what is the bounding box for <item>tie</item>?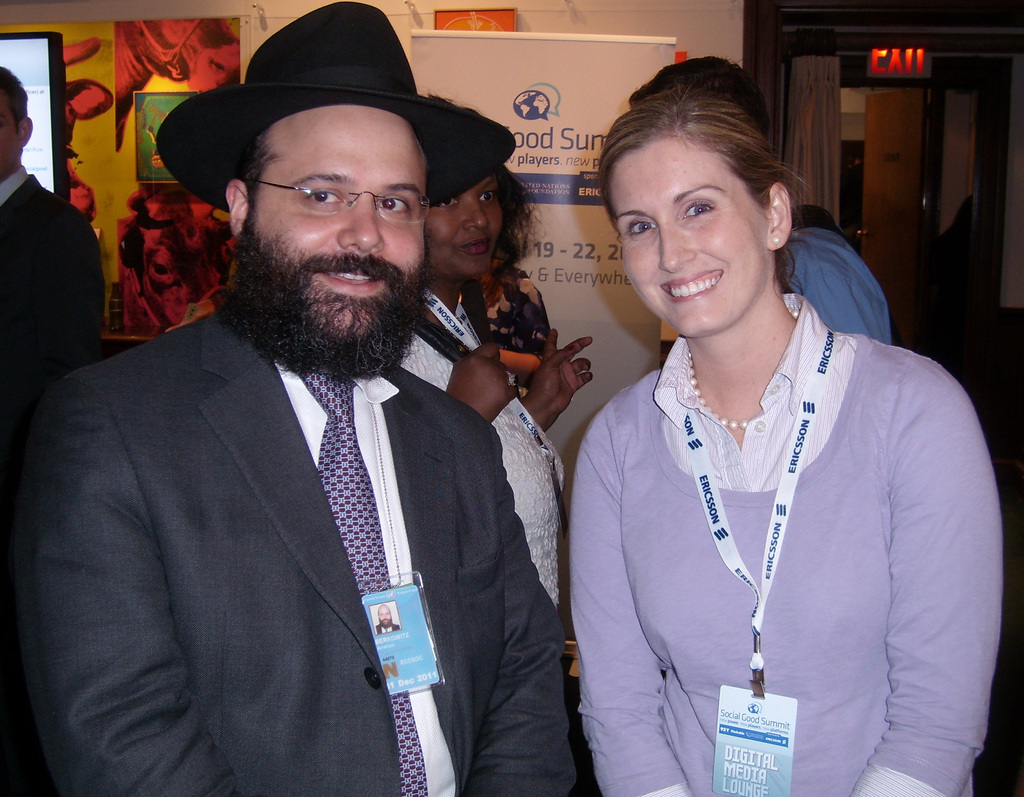
298 369 431 796.
